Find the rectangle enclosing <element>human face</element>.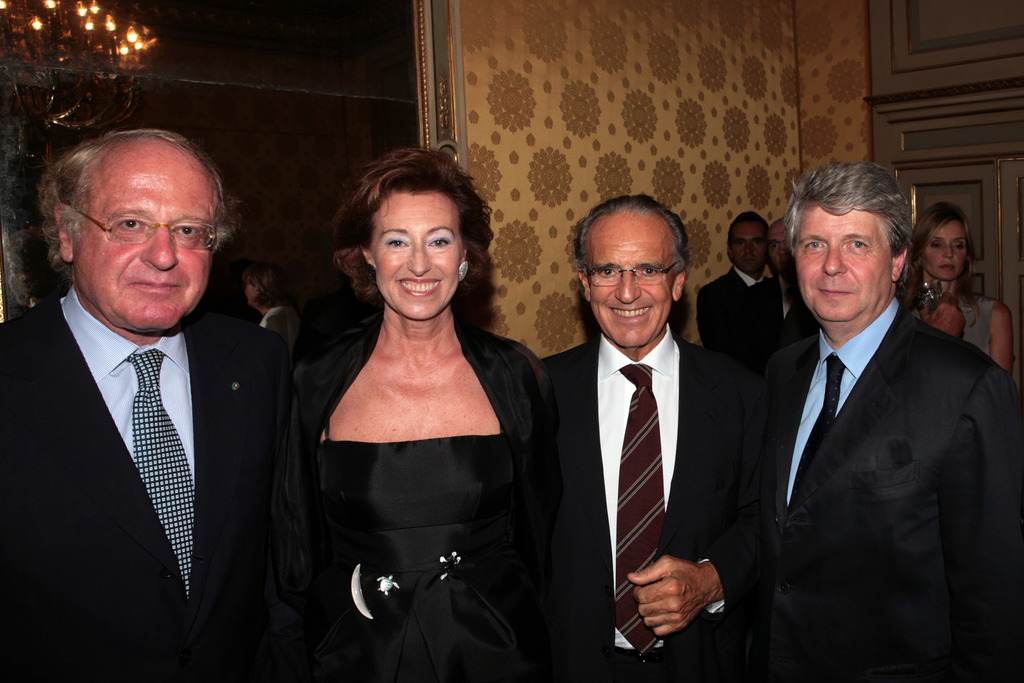
crop(927, 220, 972, 283).
